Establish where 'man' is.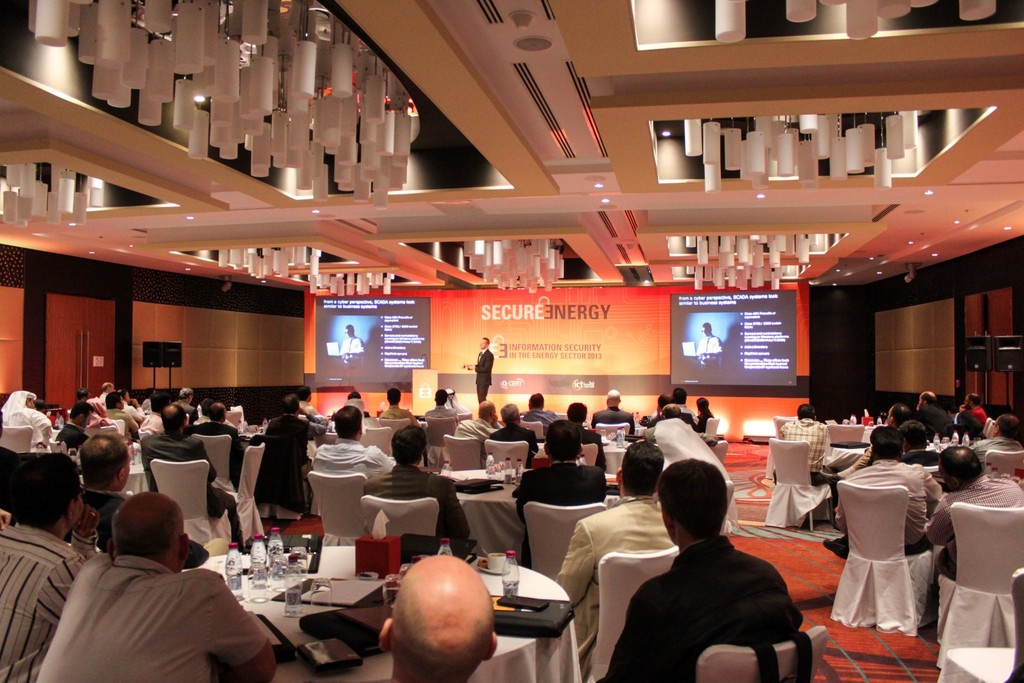
Established at Rect(0, 452, 98, 682).
